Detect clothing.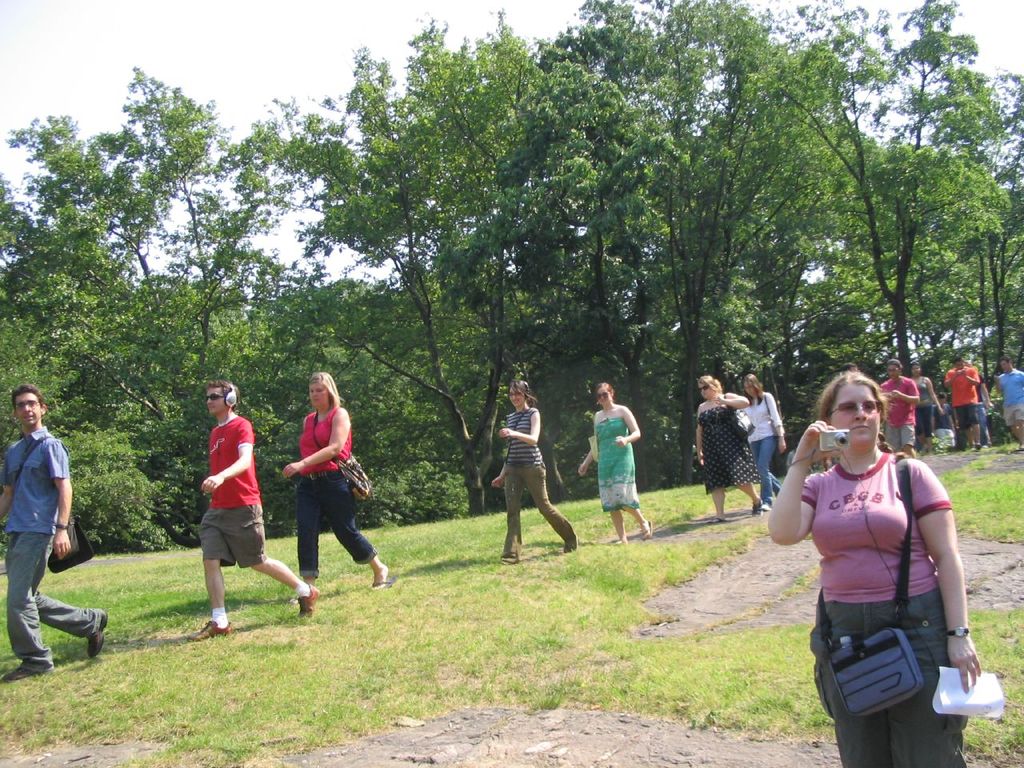
Detected at rect(0, 424, 102, 668).
